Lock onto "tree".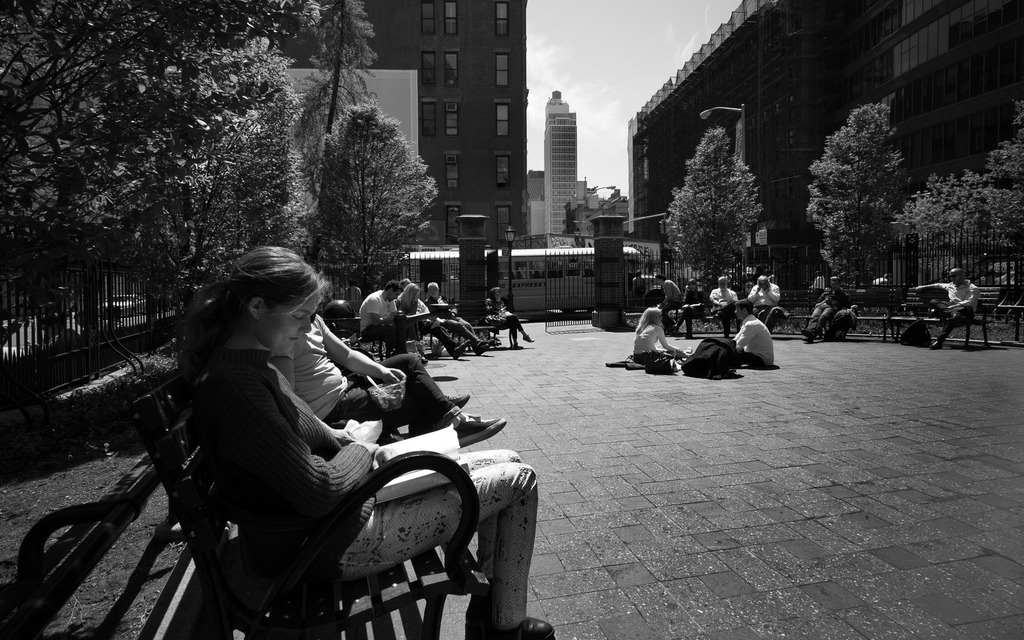
Locked: region(890, 97, 1023, 282).
